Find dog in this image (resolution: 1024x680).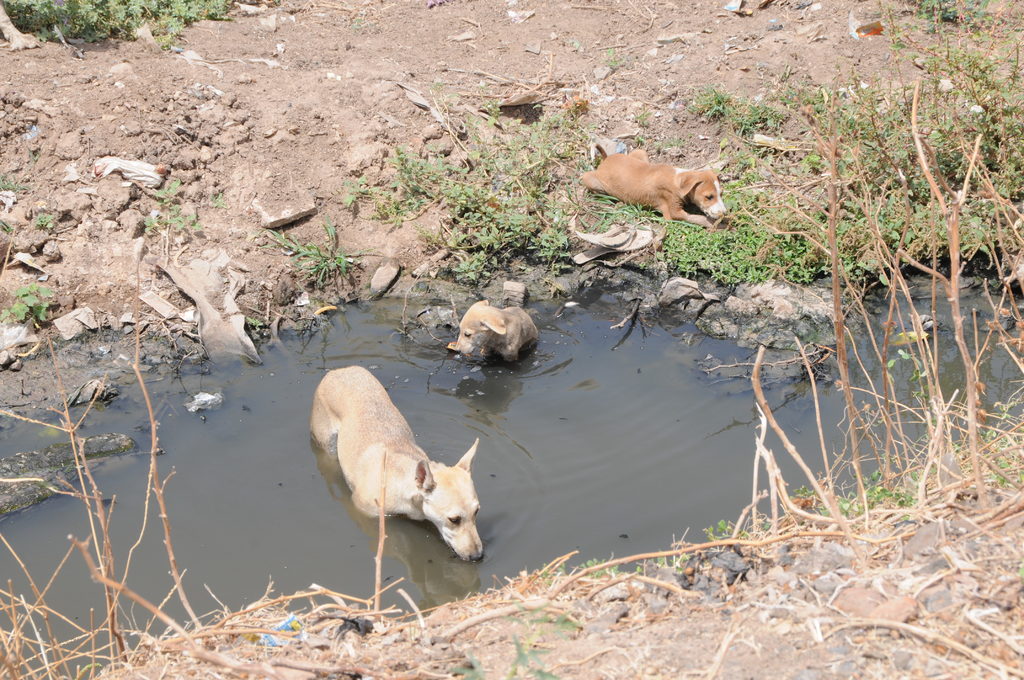
rect(307, 366, 486, 564).
